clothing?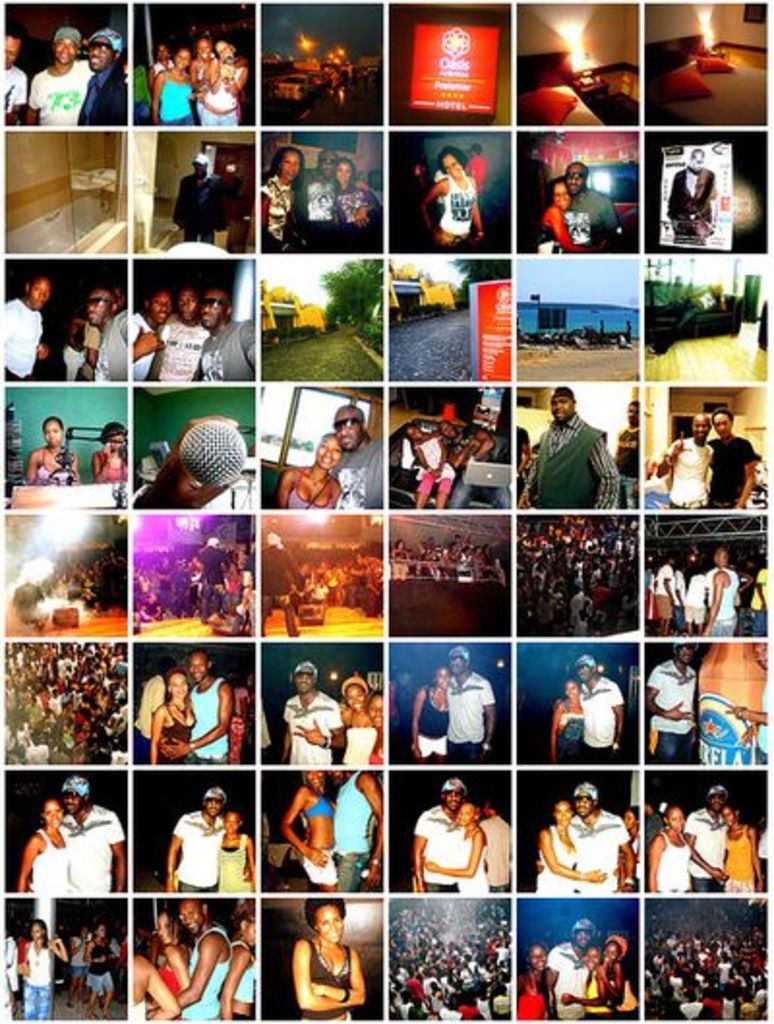
706 436 759 505
